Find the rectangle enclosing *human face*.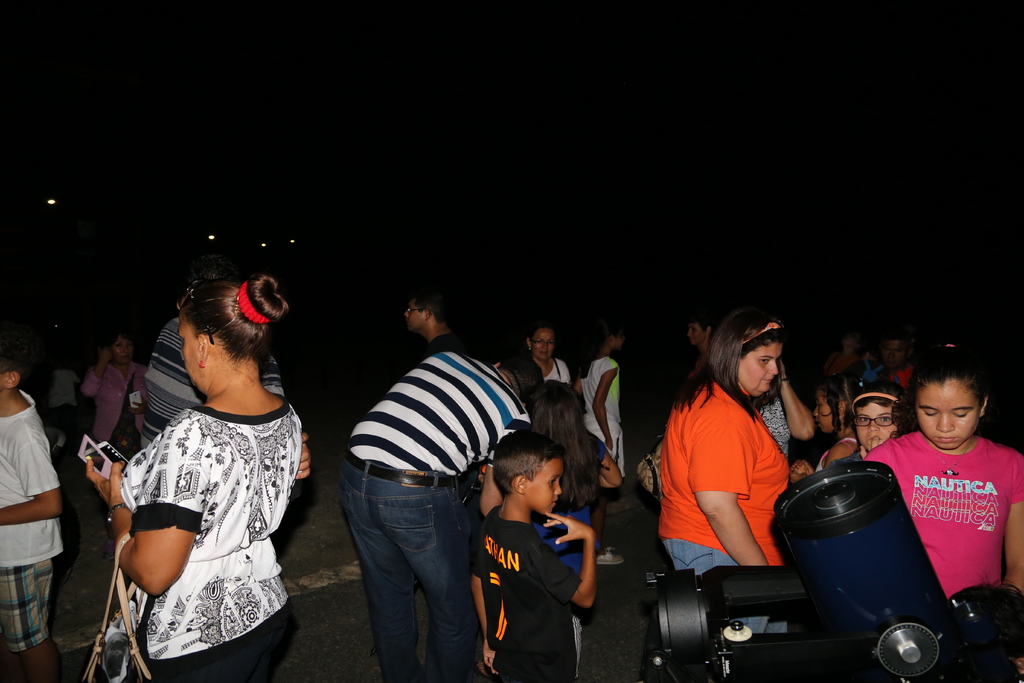
177:317:198:381.
